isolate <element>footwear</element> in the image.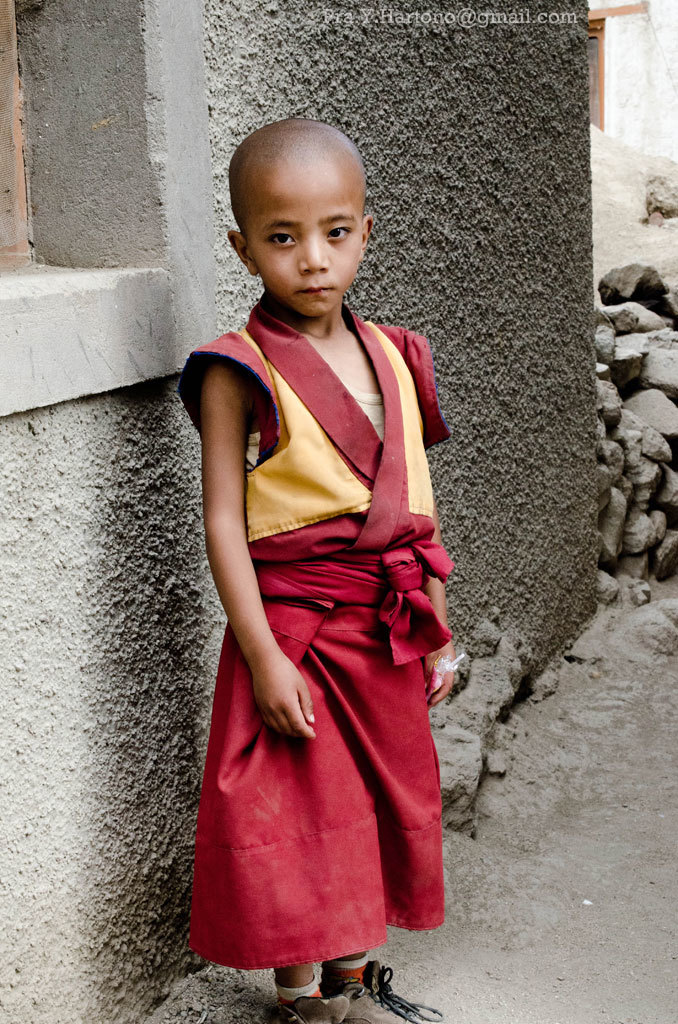
Isolated region: detection(322, 962, 443, 1023).
